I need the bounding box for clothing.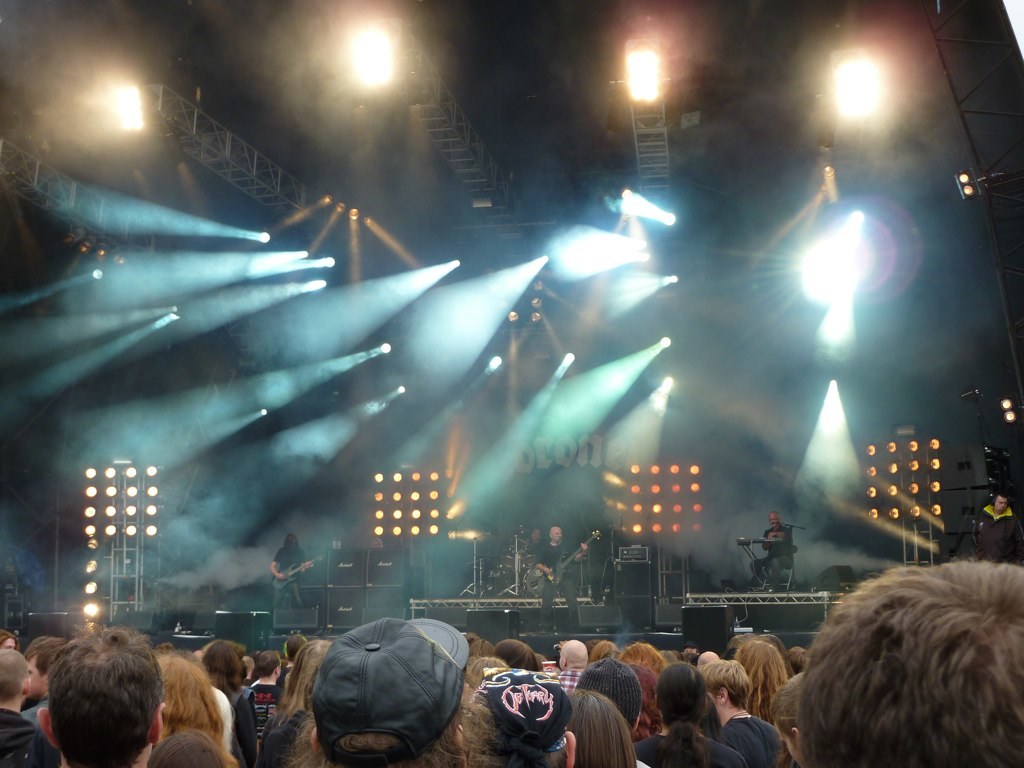
Here it is: region(535, 542, 587, 626).
